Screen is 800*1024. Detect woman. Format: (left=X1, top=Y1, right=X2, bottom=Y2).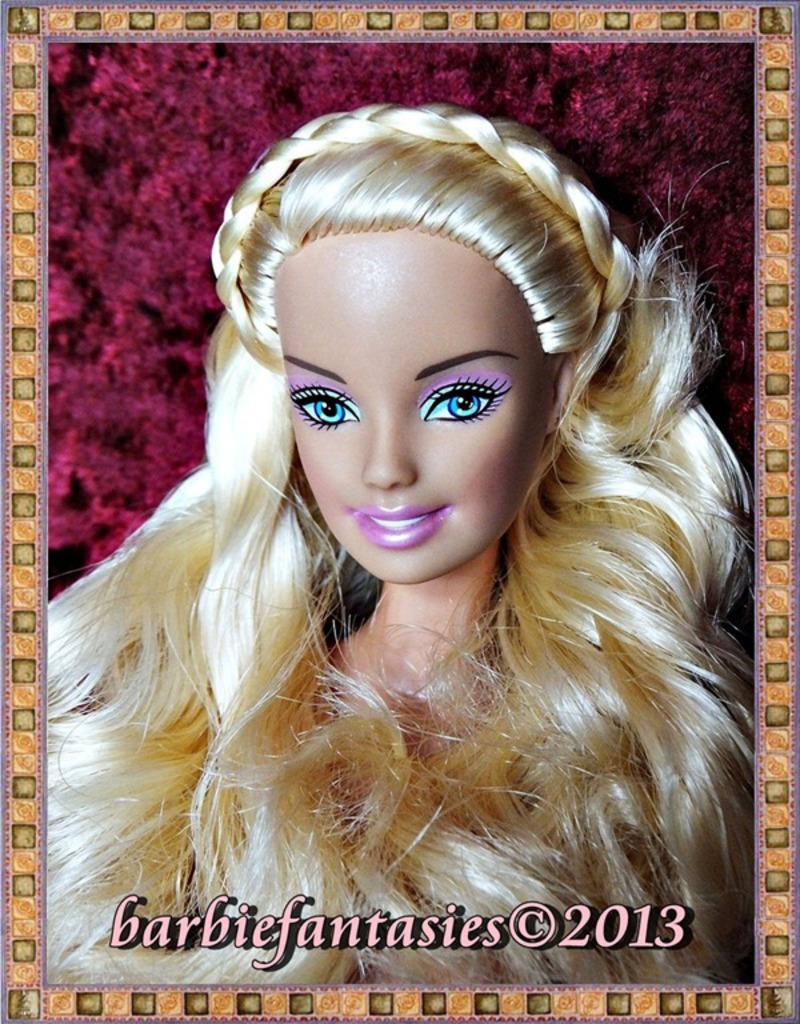
(left=17, top=91, right=743, bottom=992).
